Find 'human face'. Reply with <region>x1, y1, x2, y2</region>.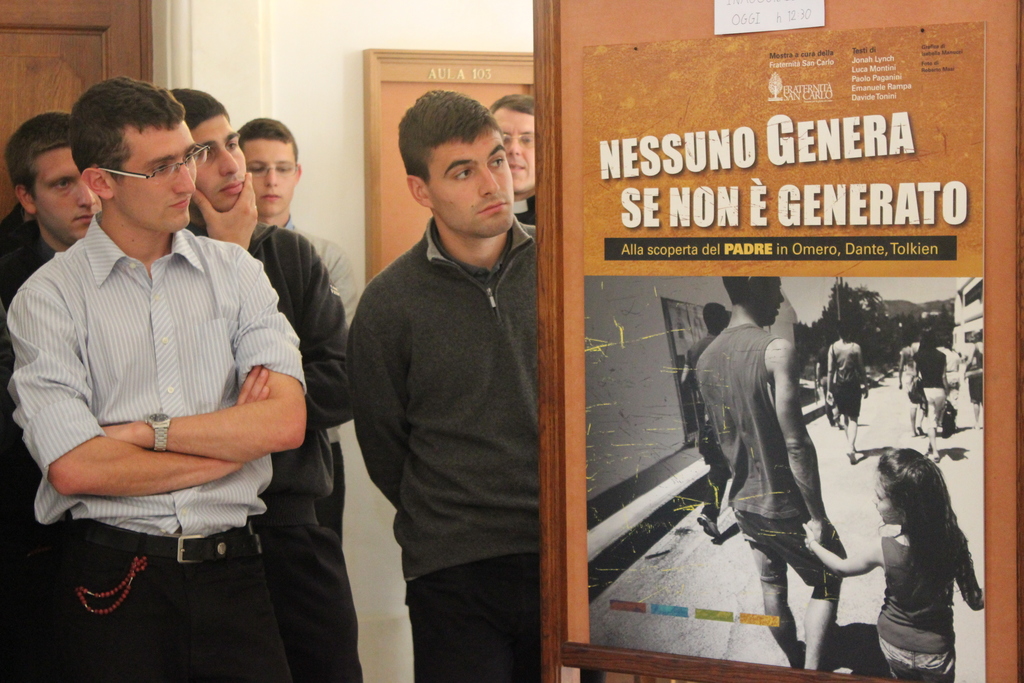
<region>33, 143, 98, 242</region>.
